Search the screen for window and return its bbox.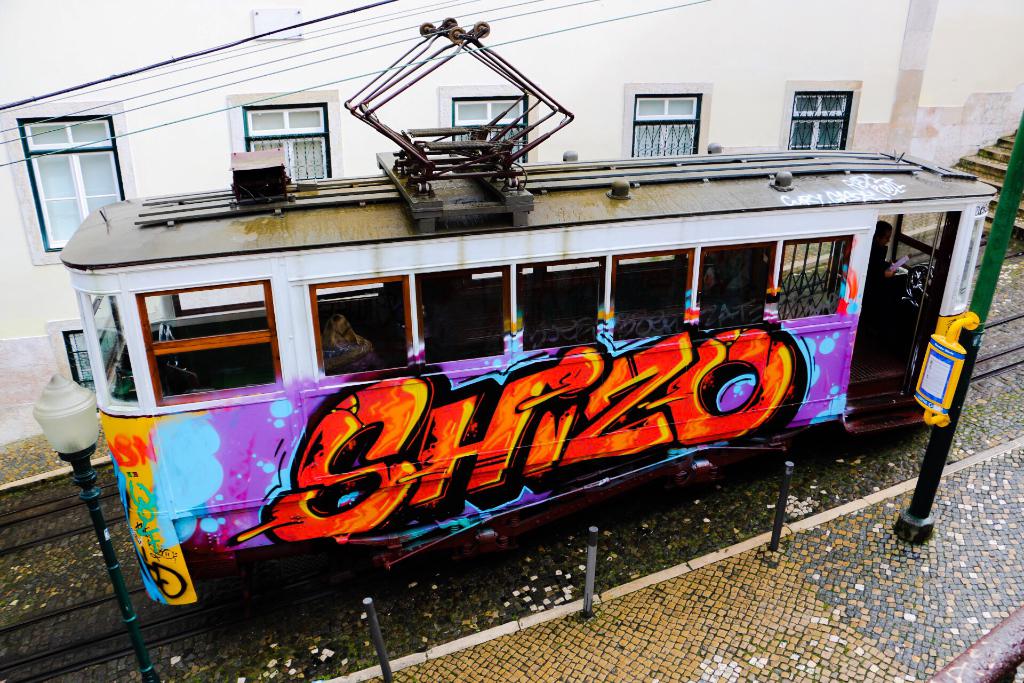
Found: region(438, 86, 538, 163).
